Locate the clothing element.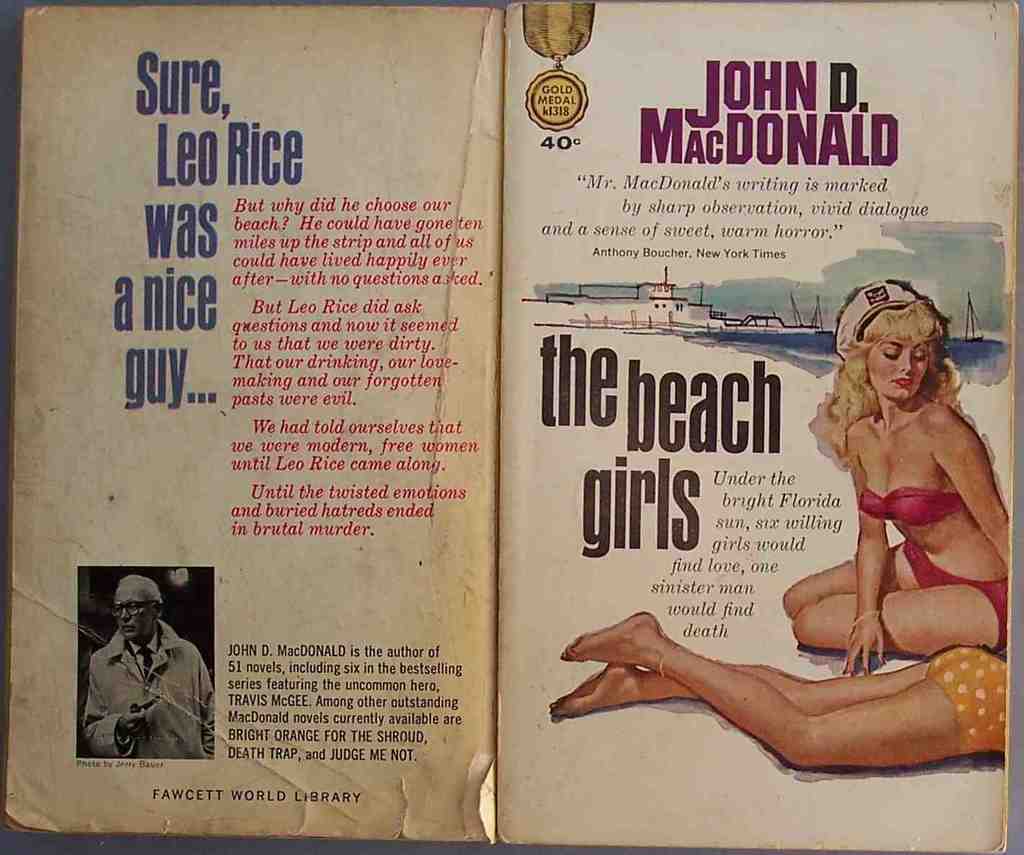
Element bbox: region(851, 495, 966, 533).
